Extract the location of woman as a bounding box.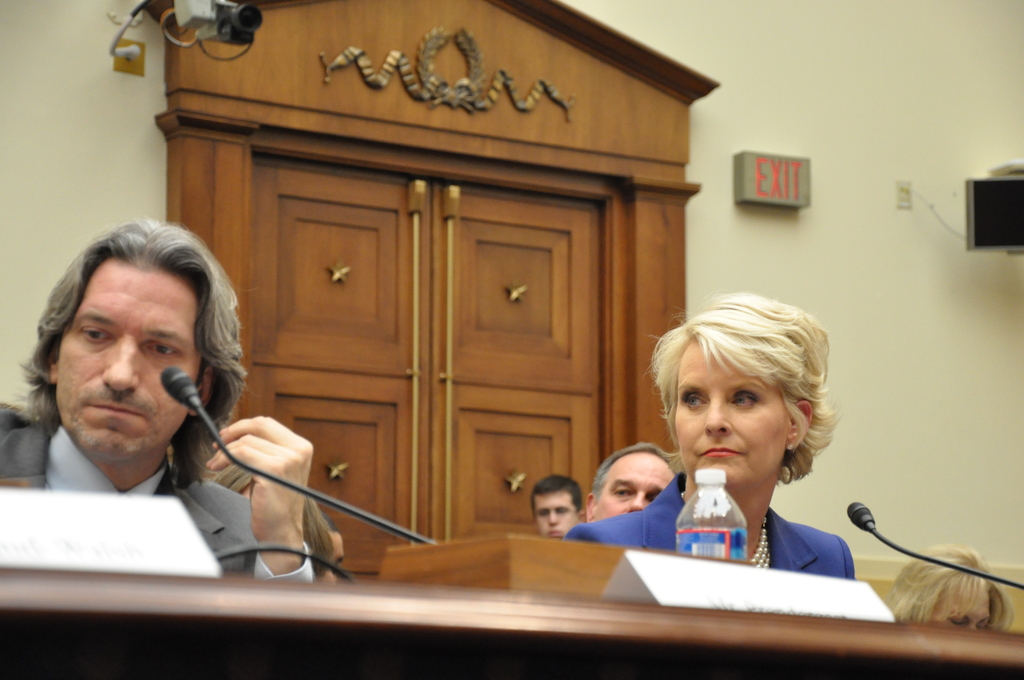
<bbox>630, 298, 880, 603</bbox>.
